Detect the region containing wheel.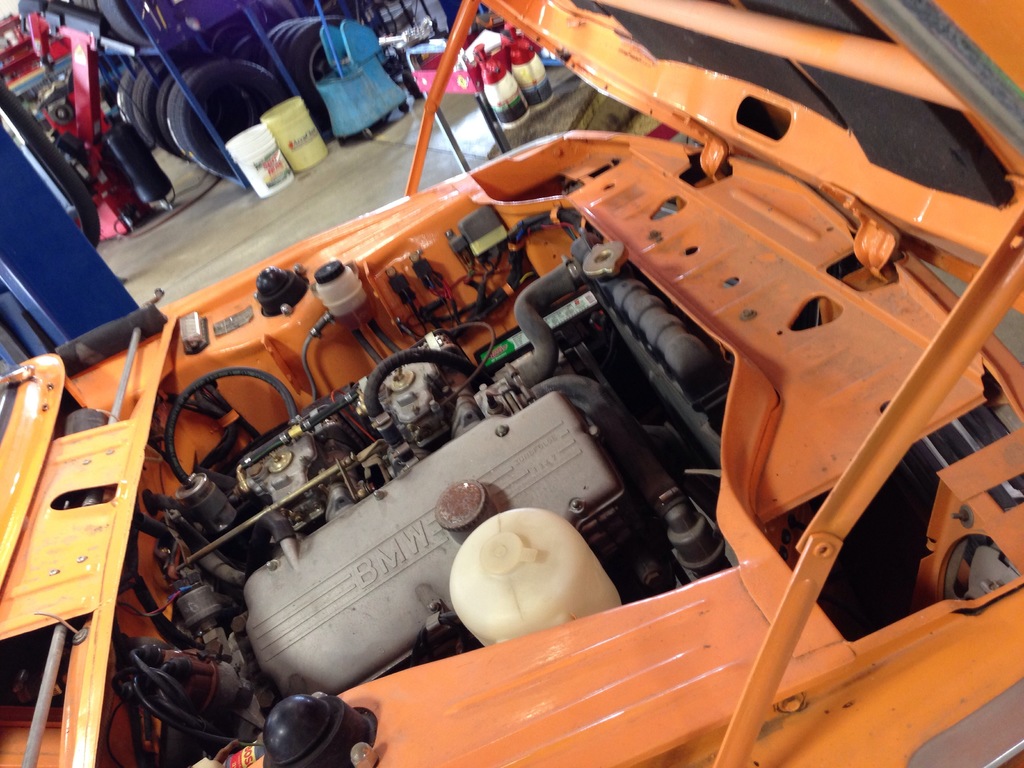
(left=364, top=131, right=372, bottom=139).
